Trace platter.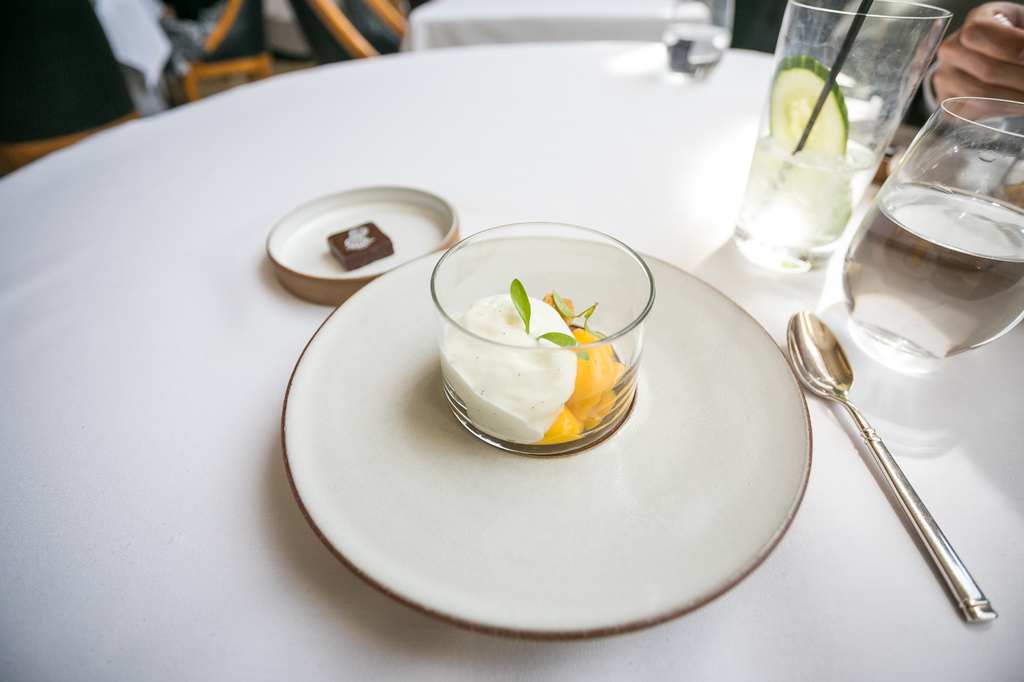
Traced to box(283, 237, 810, 642).
